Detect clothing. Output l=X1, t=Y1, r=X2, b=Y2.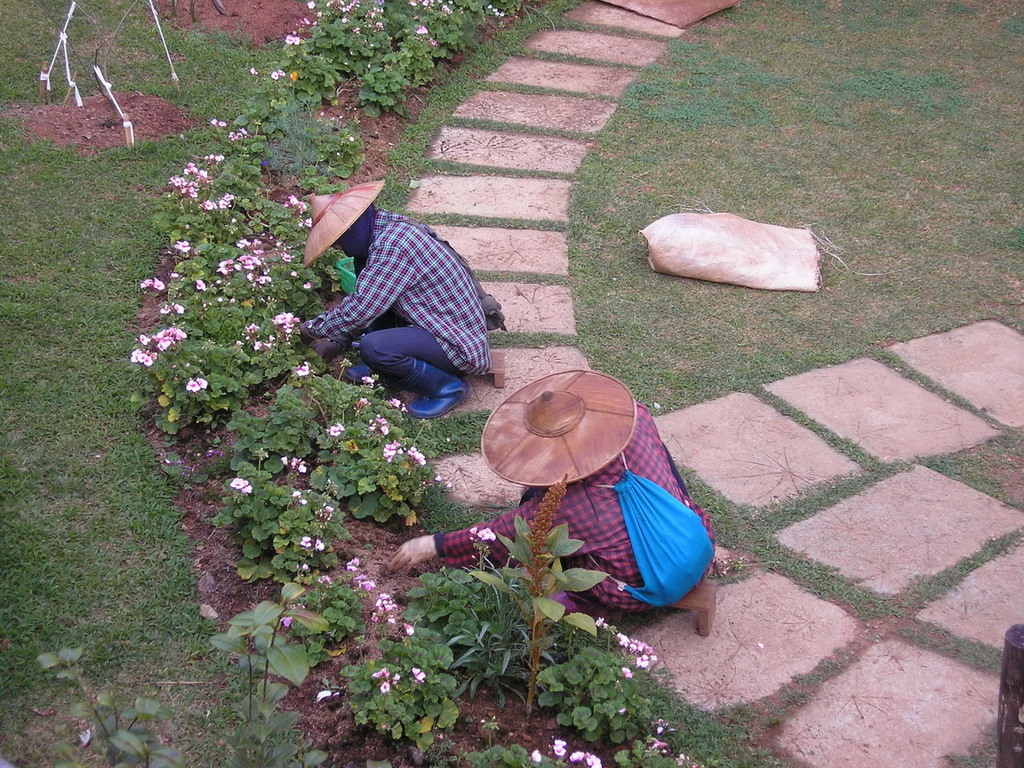
l=428, t=407, r=728, b=621.
